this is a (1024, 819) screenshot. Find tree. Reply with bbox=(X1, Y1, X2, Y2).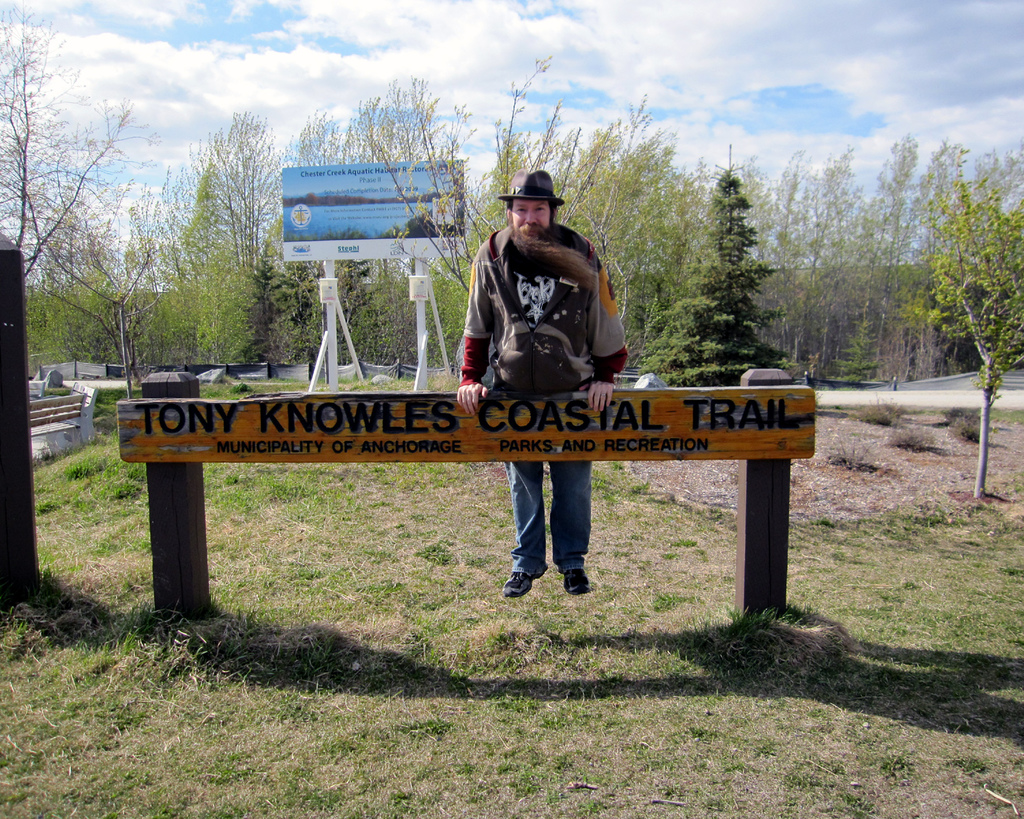
bbox=(644, 171, 787, 383).
